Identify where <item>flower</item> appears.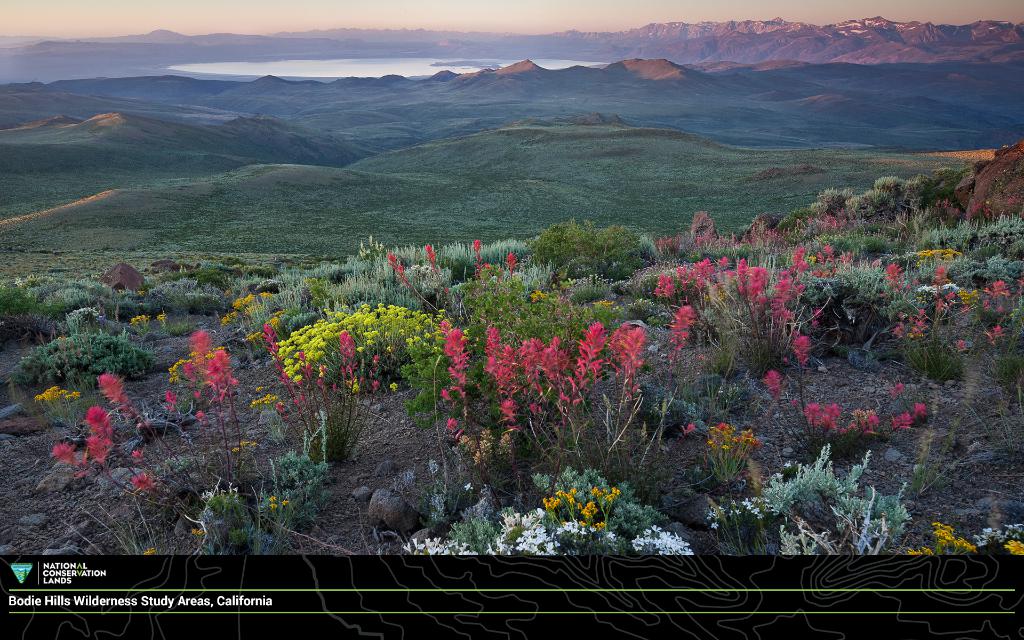
Appears at locate(268, 503, 278, 511).
